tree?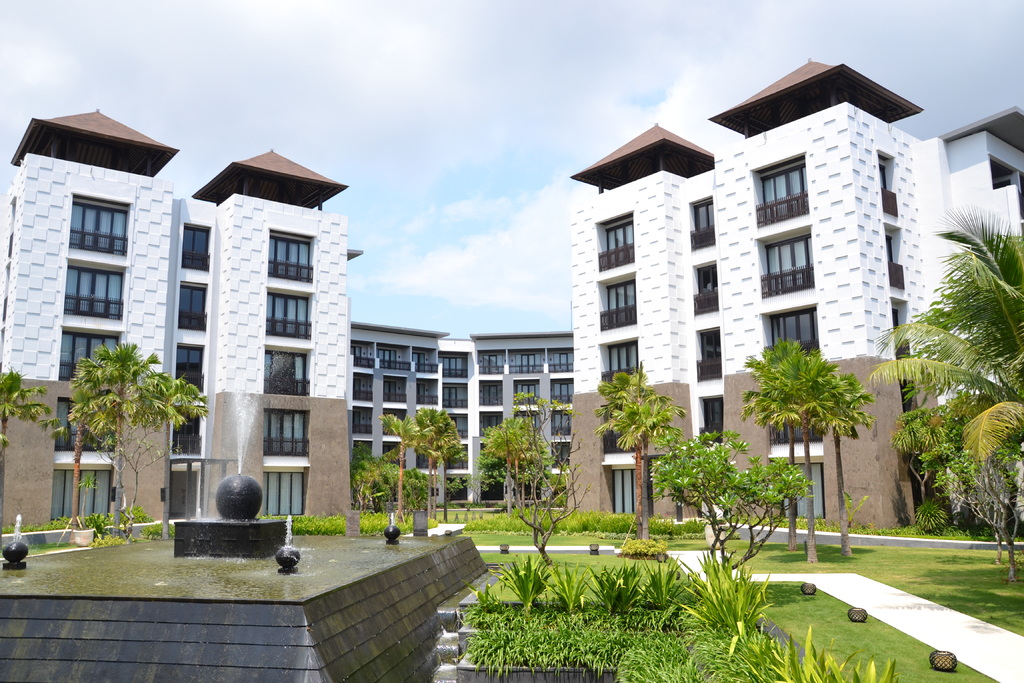
detection(346, 449, 387, 525)
